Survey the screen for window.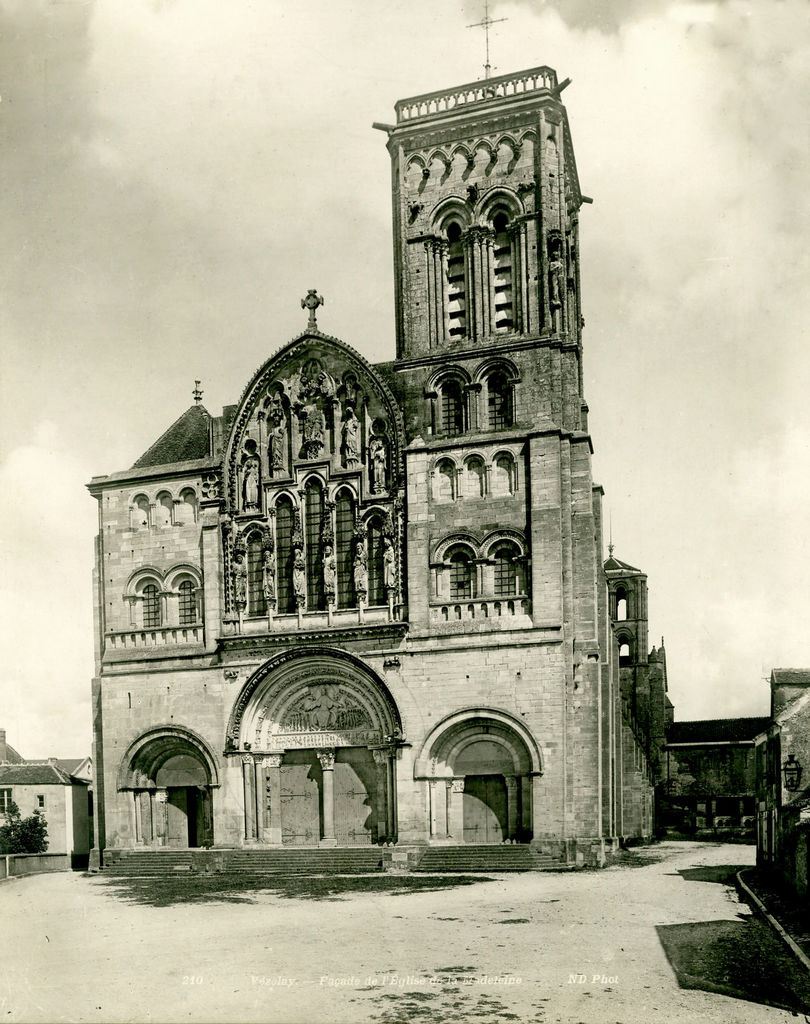
Survey found: bbox=[436, 380, 466, 435].
